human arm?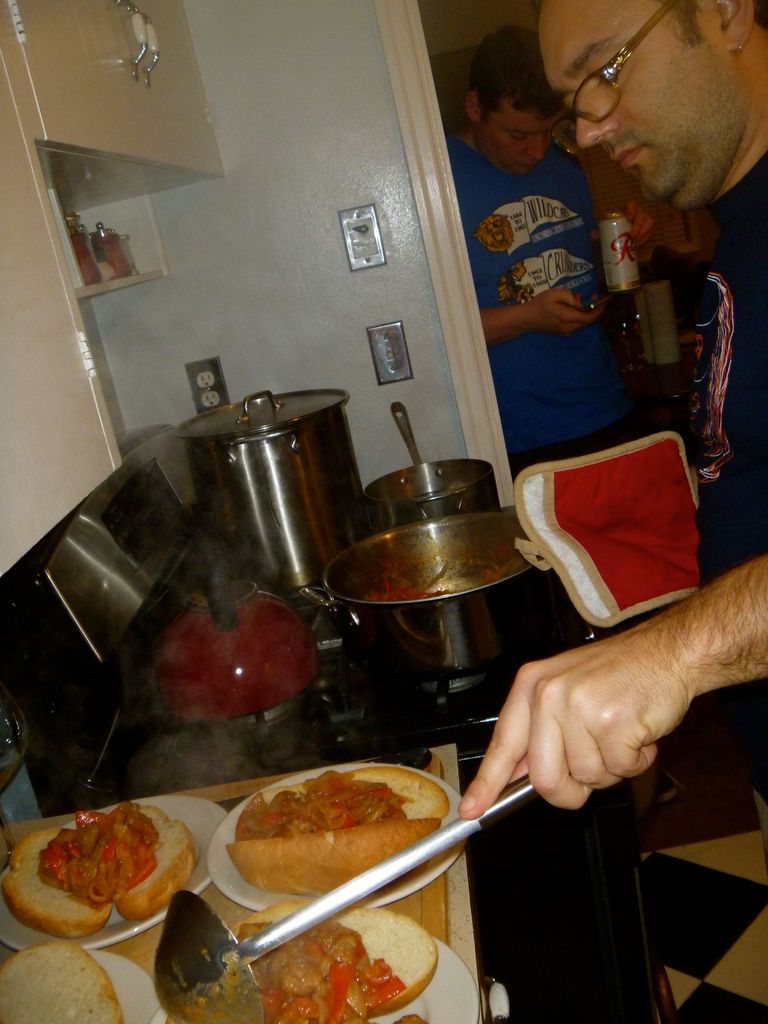
476, 287, 602, 349
